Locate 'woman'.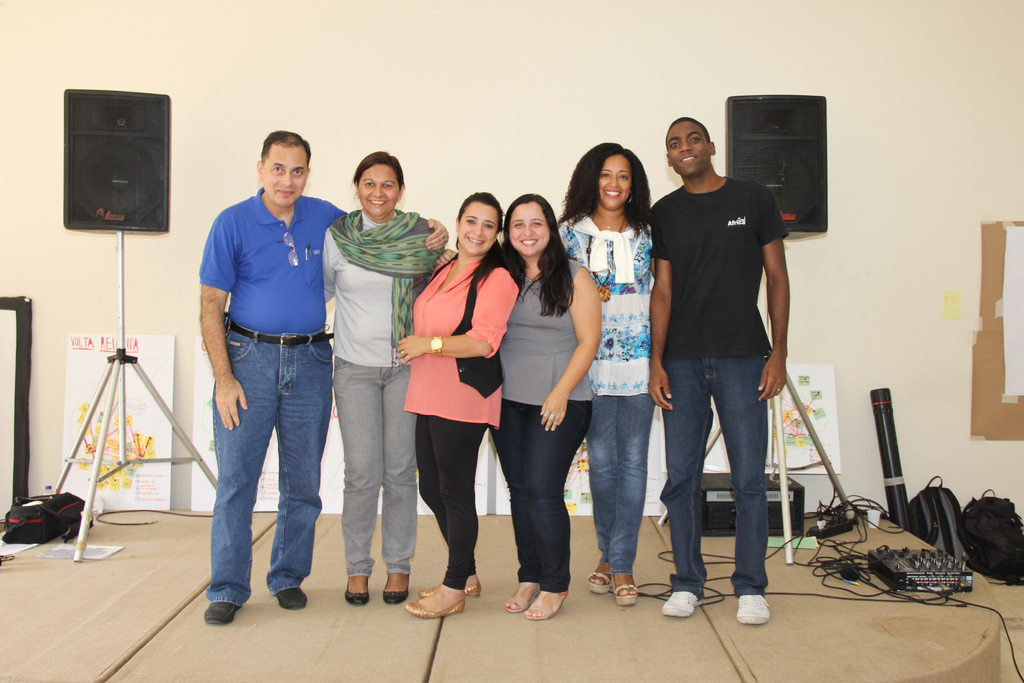
Bounding box: 557/136/653/605.
